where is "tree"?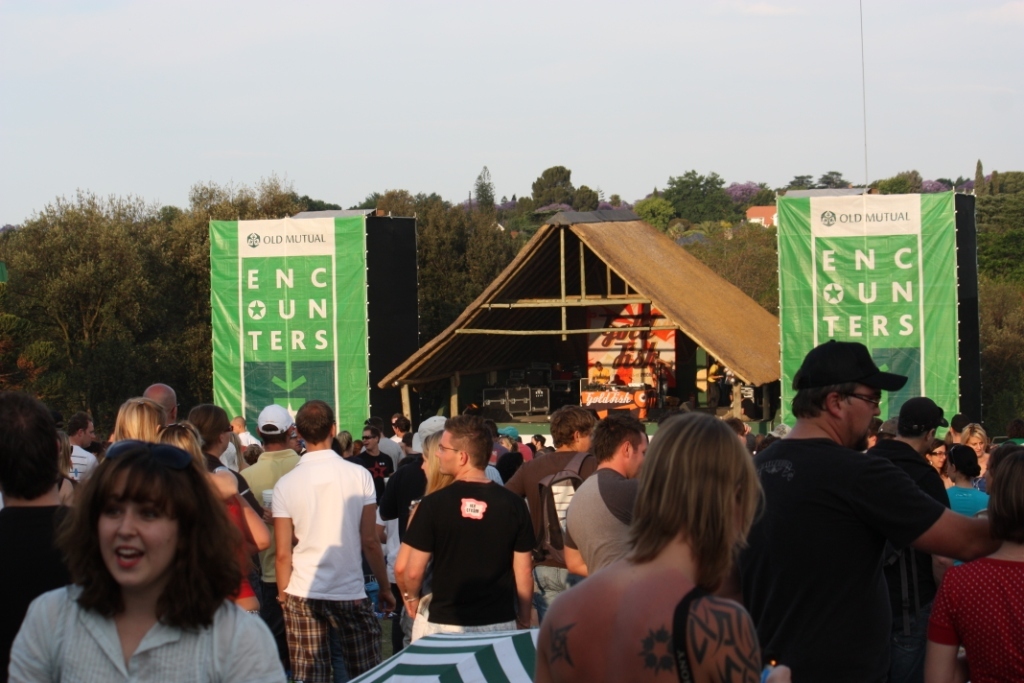
<bbox>10, 192, 177, 417</bbox>.
